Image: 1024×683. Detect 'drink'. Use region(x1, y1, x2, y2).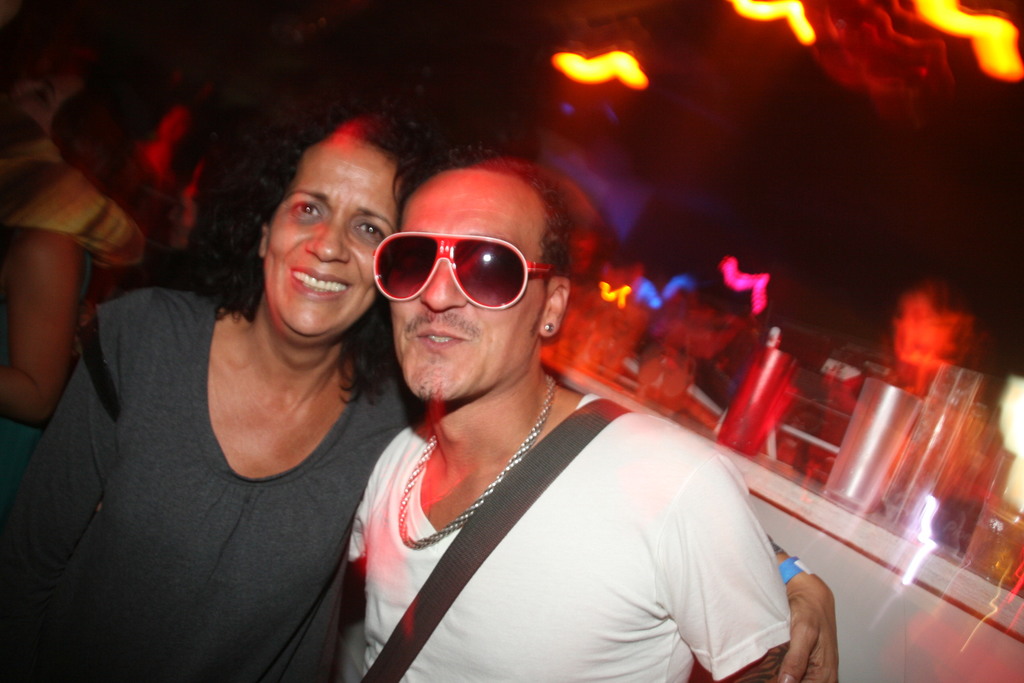
region(723, 347, 800, 457).
